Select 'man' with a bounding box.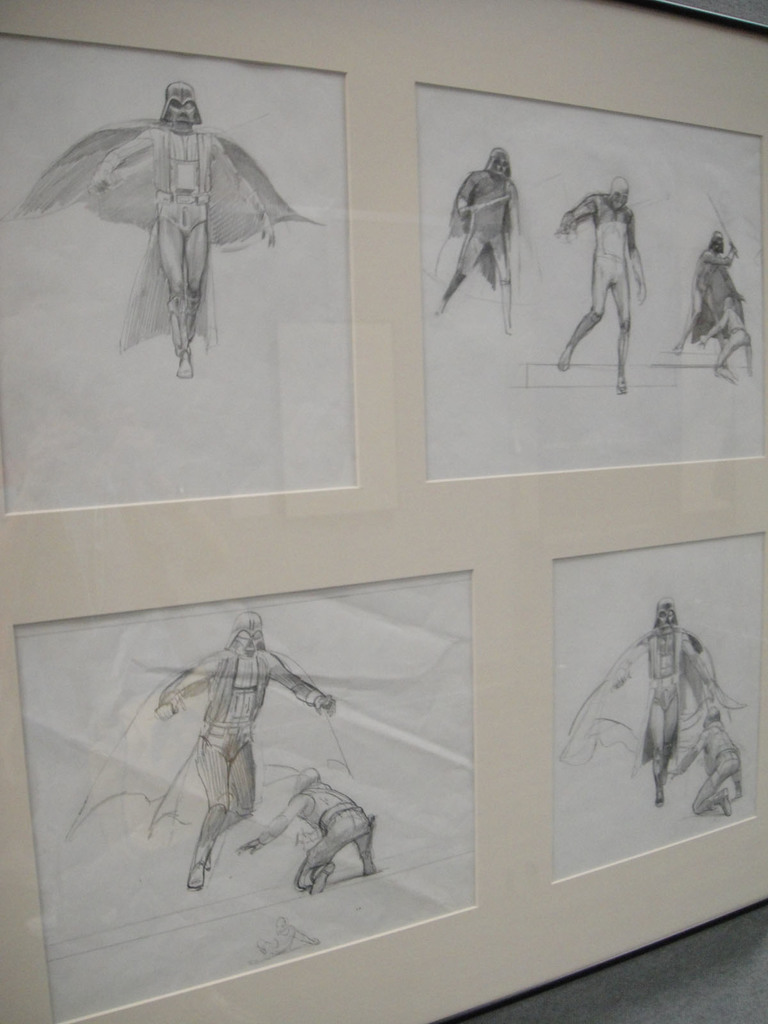
<bbox>436, 140, 518, 333</bbox>.
